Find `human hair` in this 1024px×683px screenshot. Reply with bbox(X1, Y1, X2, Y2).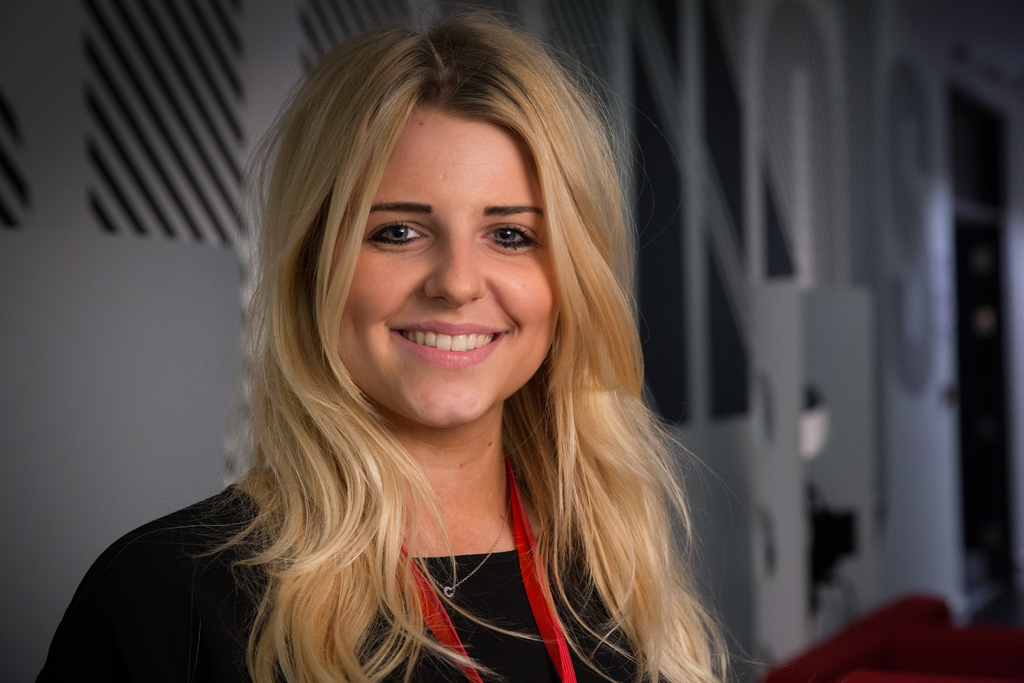
bbox(125, 51, 703, 671).
